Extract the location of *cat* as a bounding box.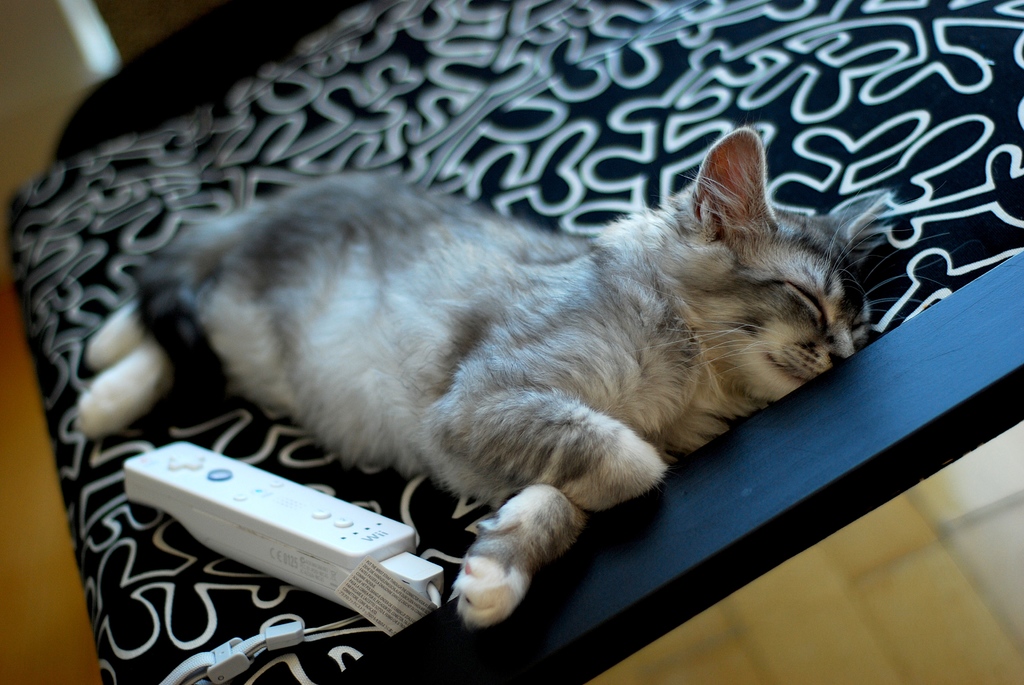
BBox(68, 122, 911, 633).
